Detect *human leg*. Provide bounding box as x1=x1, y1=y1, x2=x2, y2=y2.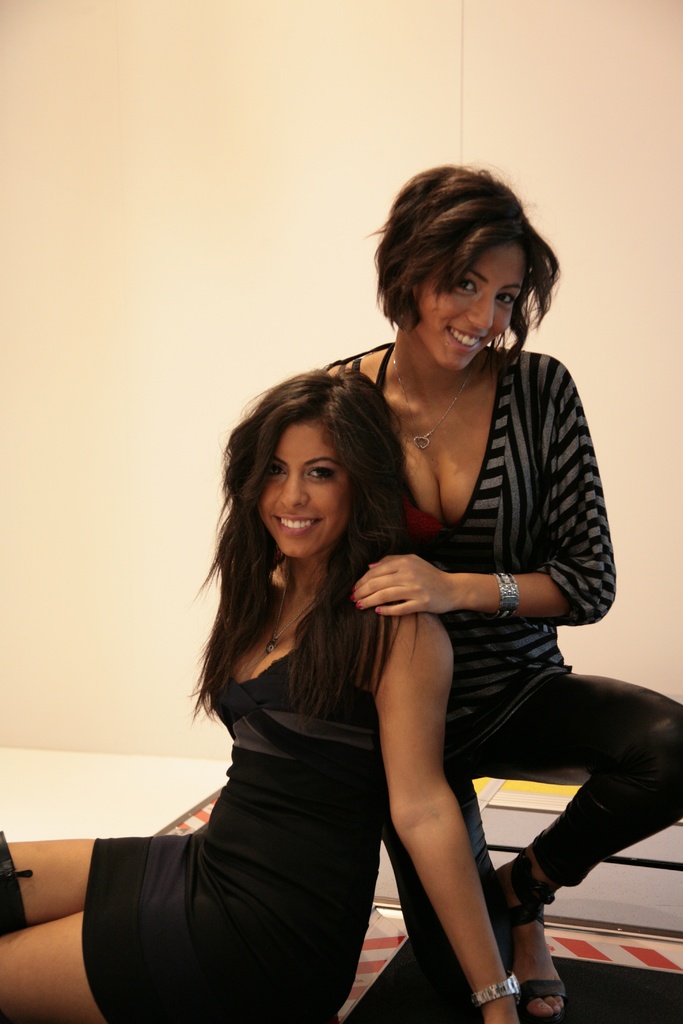
x1=495, y1=661, x2=682, y2=1021.
